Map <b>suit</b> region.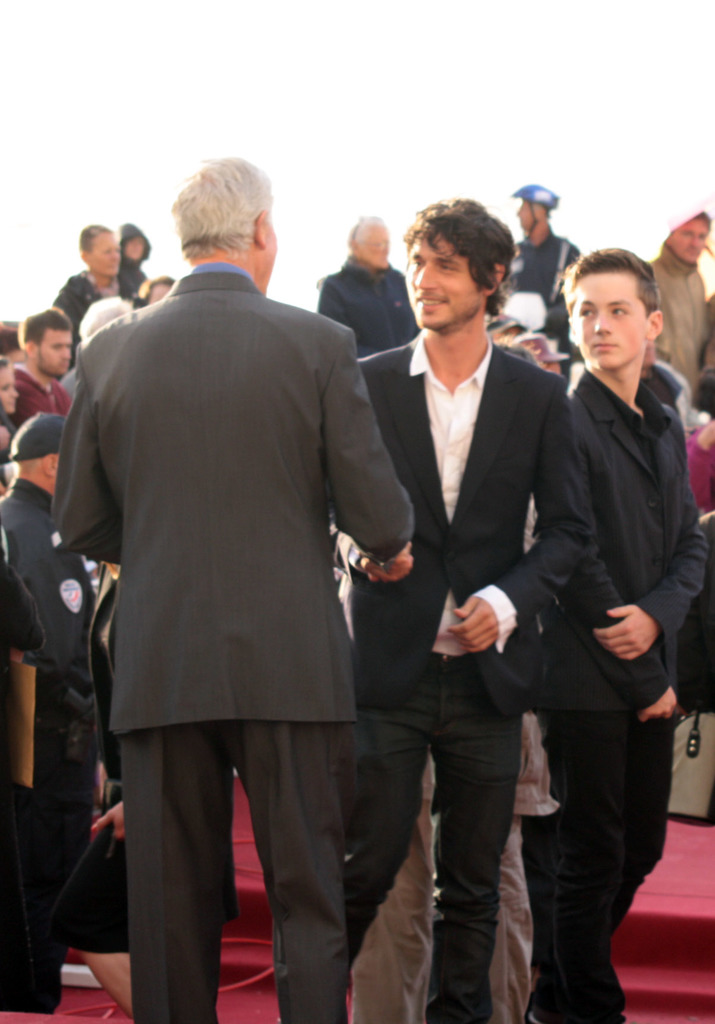
Mapped to bbox(363, 192, 582, 993).
